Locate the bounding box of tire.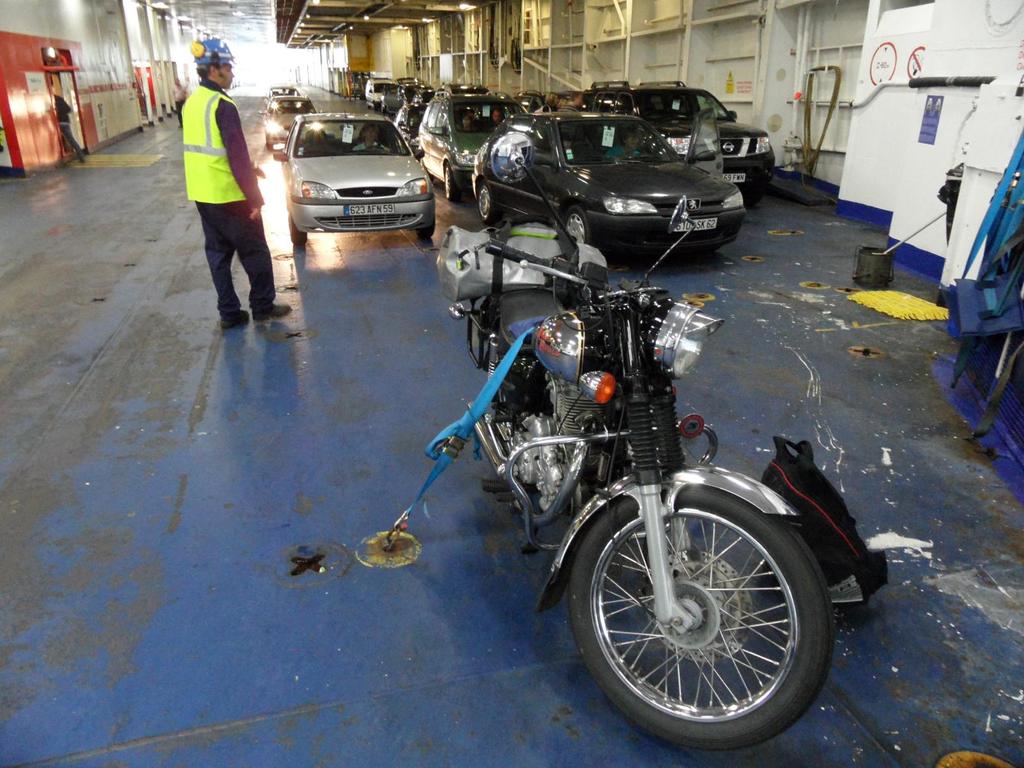
Bounding box: x1=417 y1=225 x2=433 y2=237.
